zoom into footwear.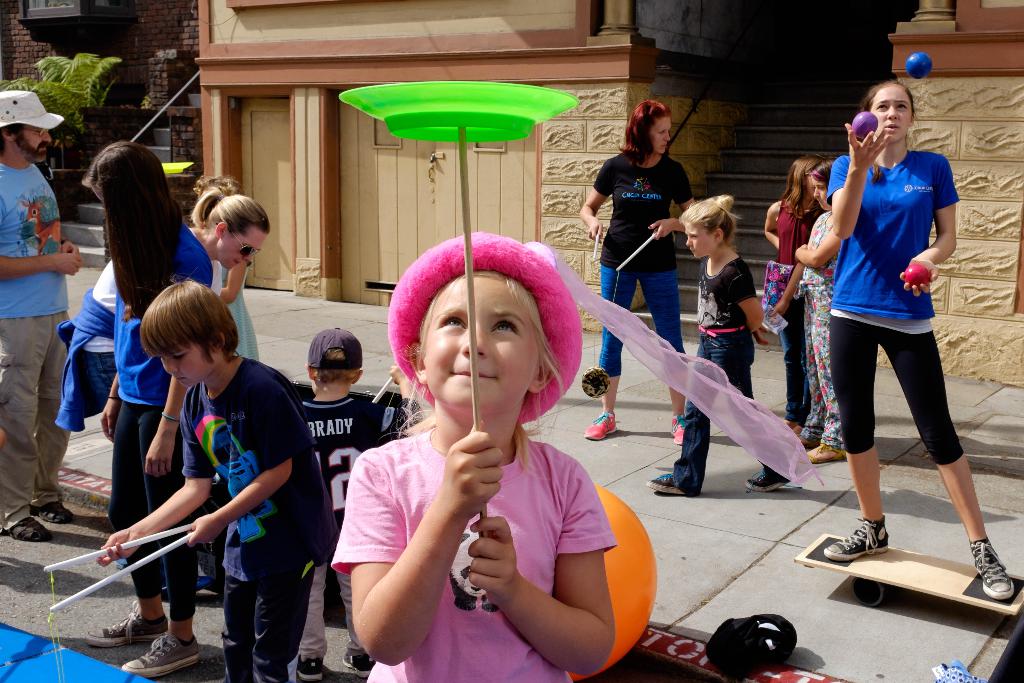
Zoom target: (left=0, top=517, right=51, bottom=546).
